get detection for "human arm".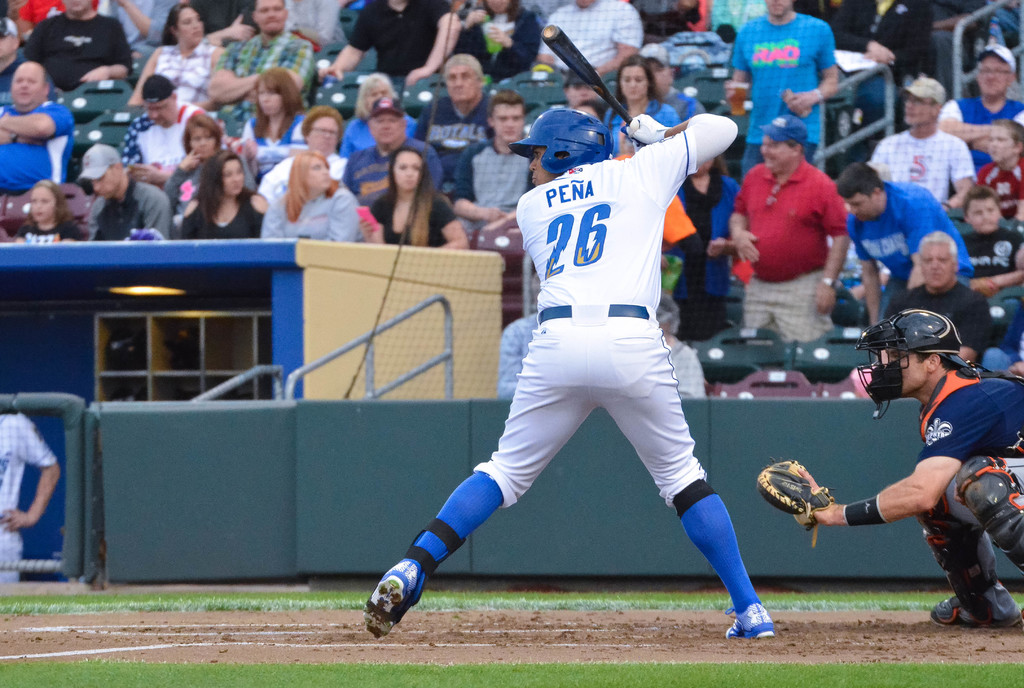
Detection: <region>80, 17, 134, 82</region>.
